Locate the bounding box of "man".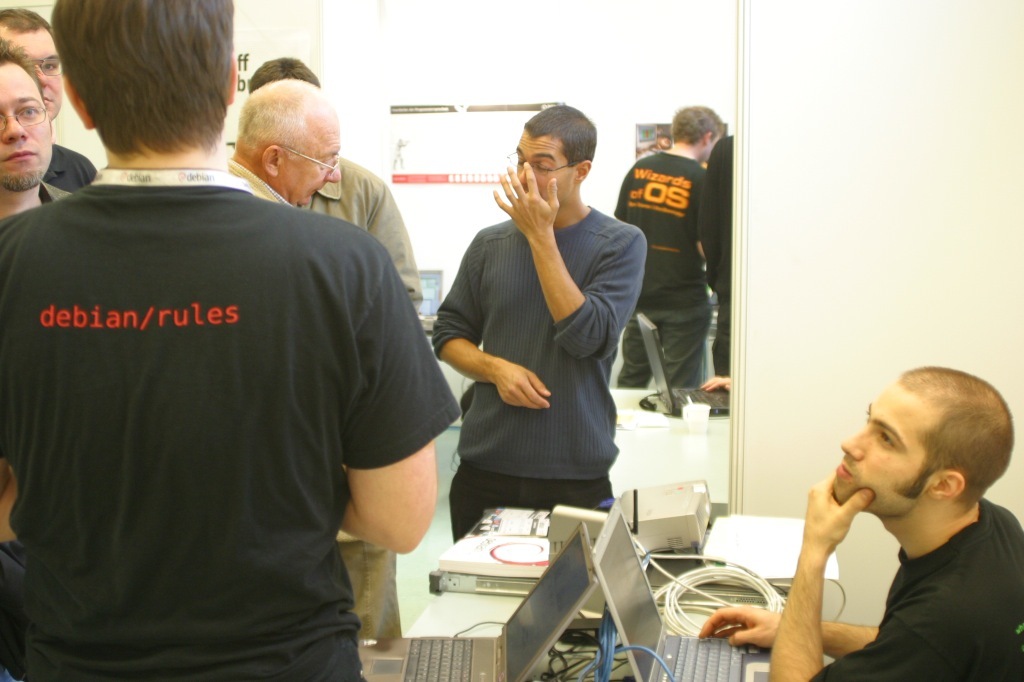
Bounding box: bbox(608, 102, 727, 394).
